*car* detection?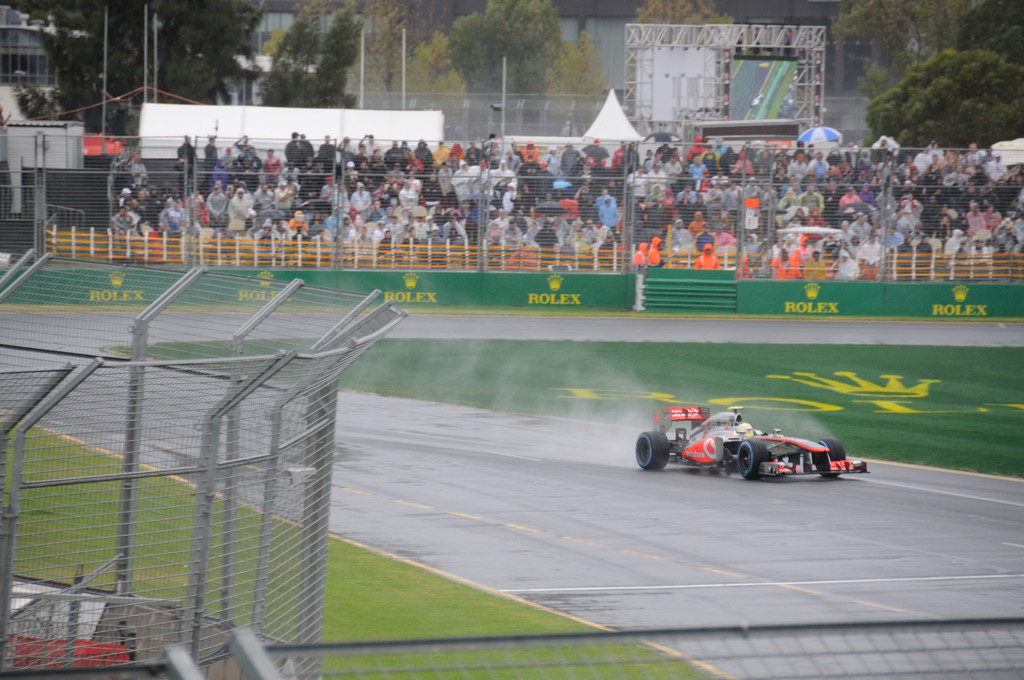
633 408 872 480
